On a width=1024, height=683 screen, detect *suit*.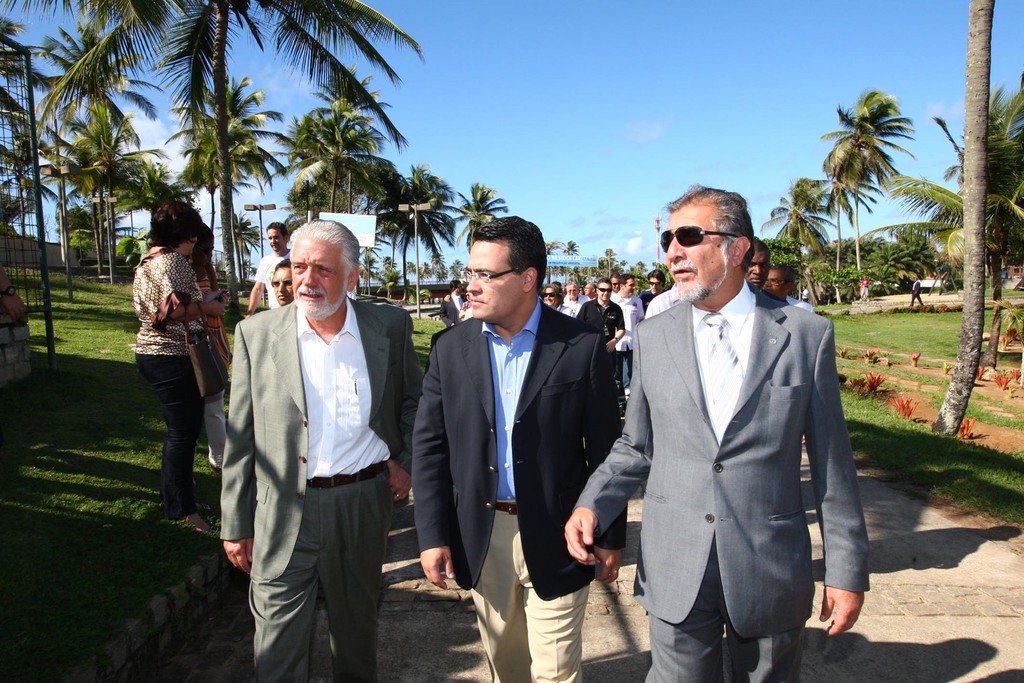
box(762, 290, 792, 302).
